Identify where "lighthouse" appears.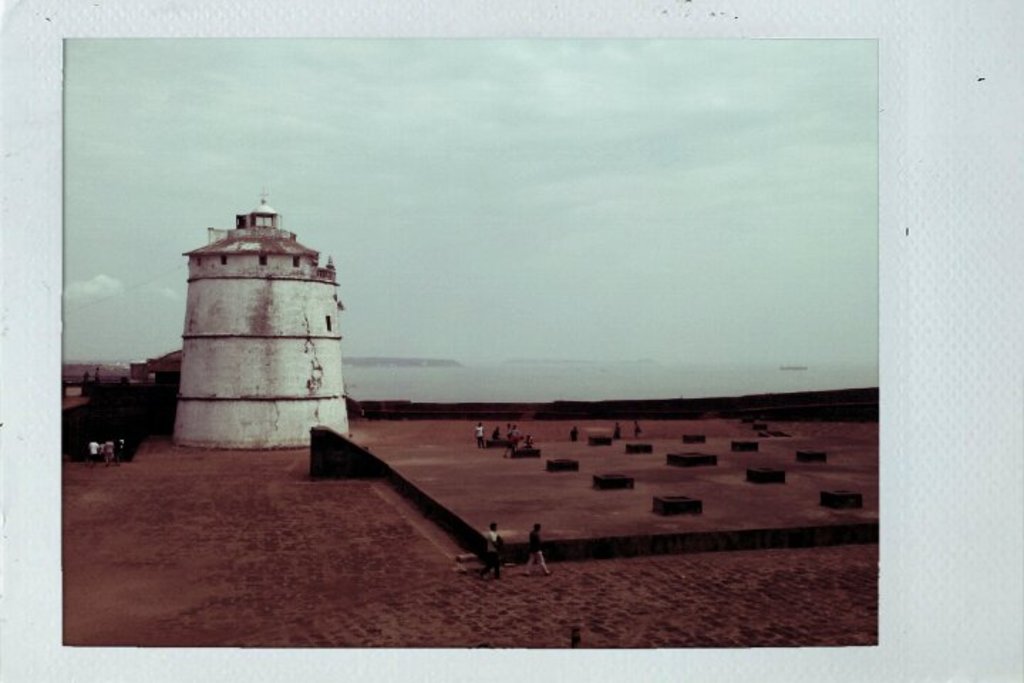
Appears at 154 181 371 462.
